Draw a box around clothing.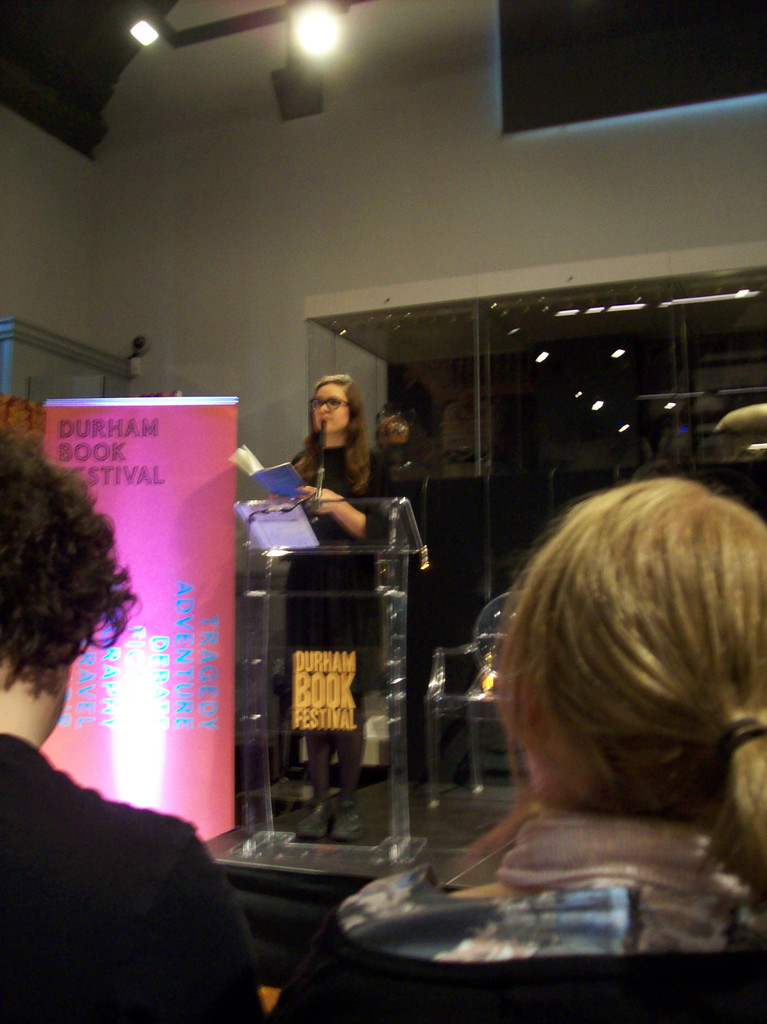
region(0, 641, 271, 1023).
